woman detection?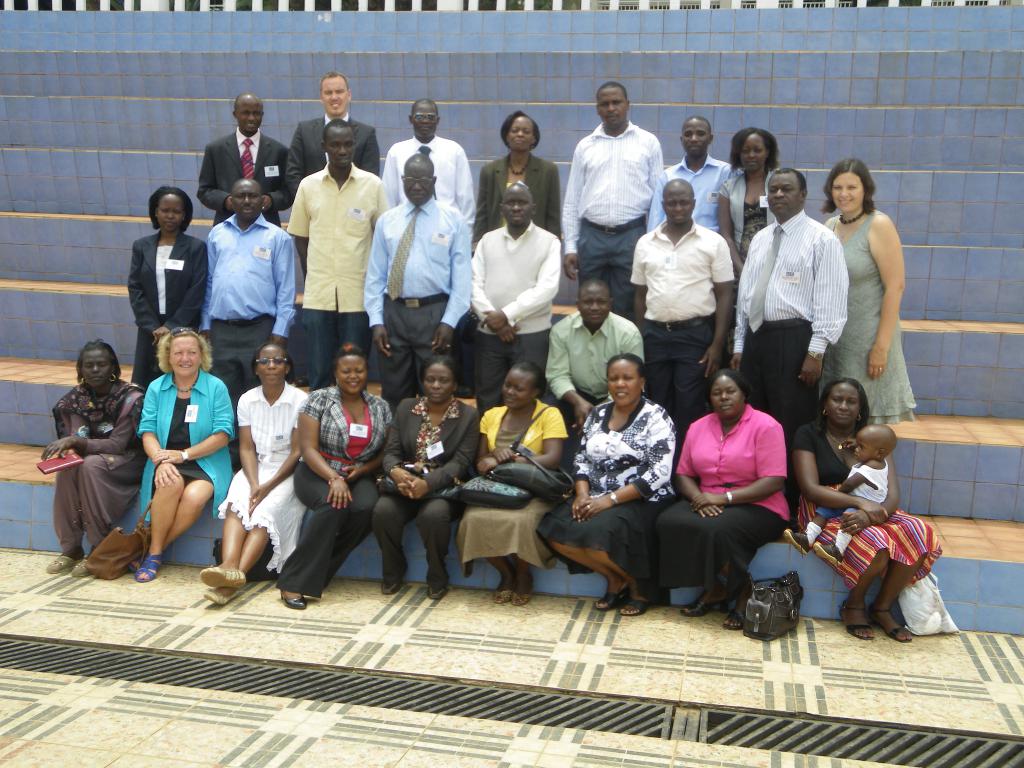
<region>654, 367, 793, 632</region>
